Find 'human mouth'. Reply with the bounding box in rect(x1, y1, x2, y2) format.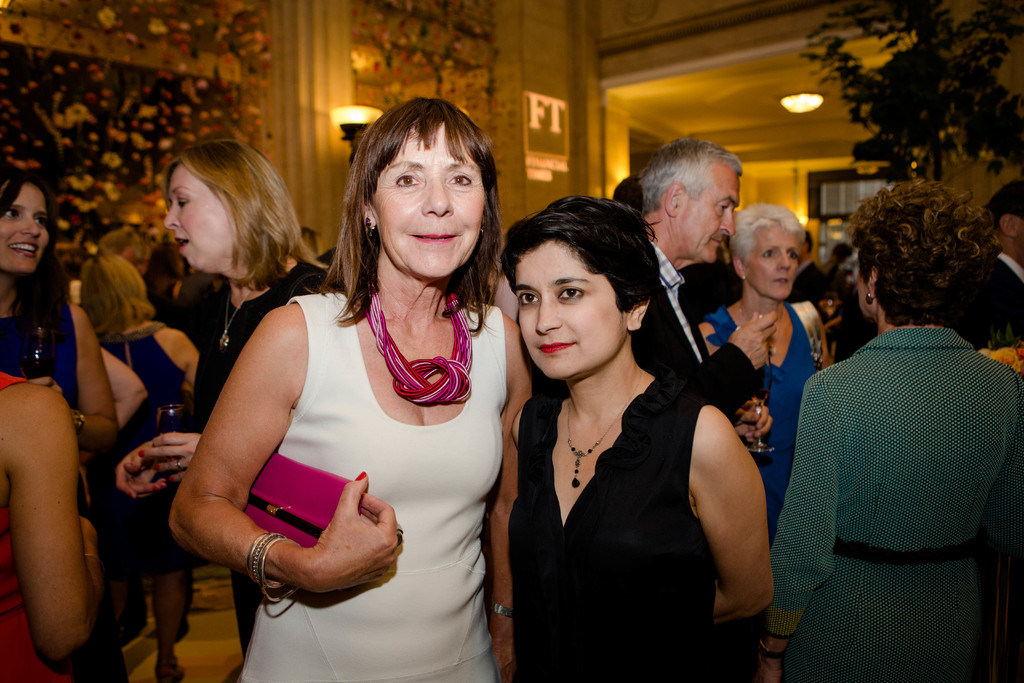
rect(775, 278, 787, 288).
